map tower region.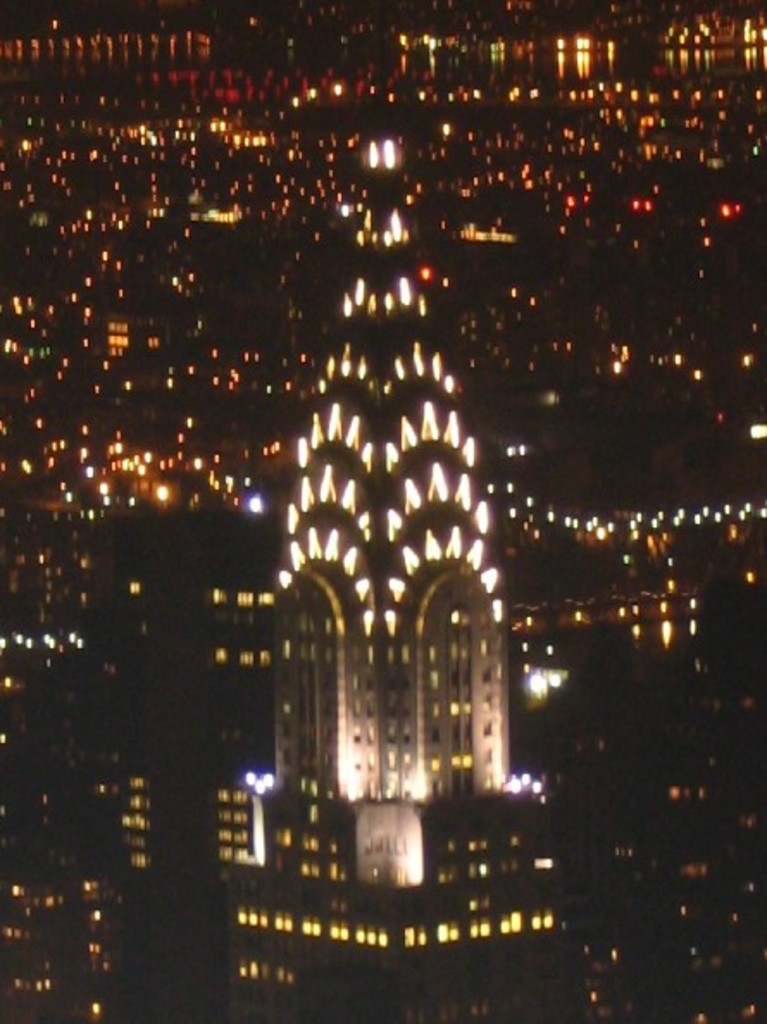
Mapped to select_region(210, 105, 583, 1022).
